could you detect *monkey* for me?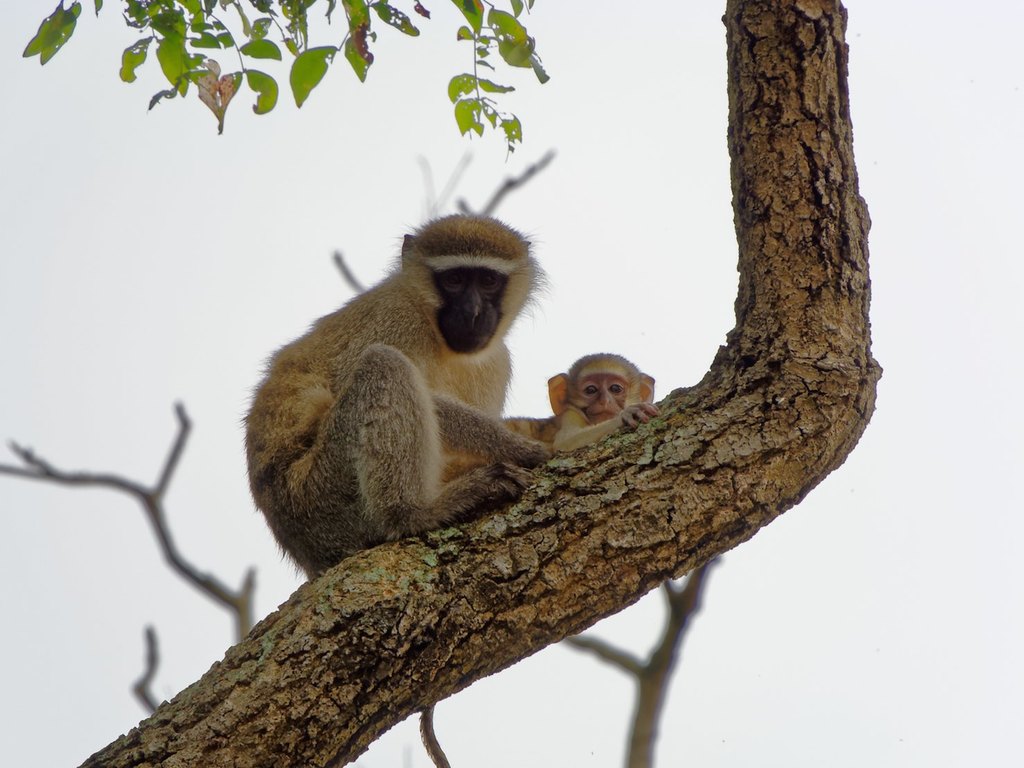
Detection result: box=[546, 352, 652, 446].
